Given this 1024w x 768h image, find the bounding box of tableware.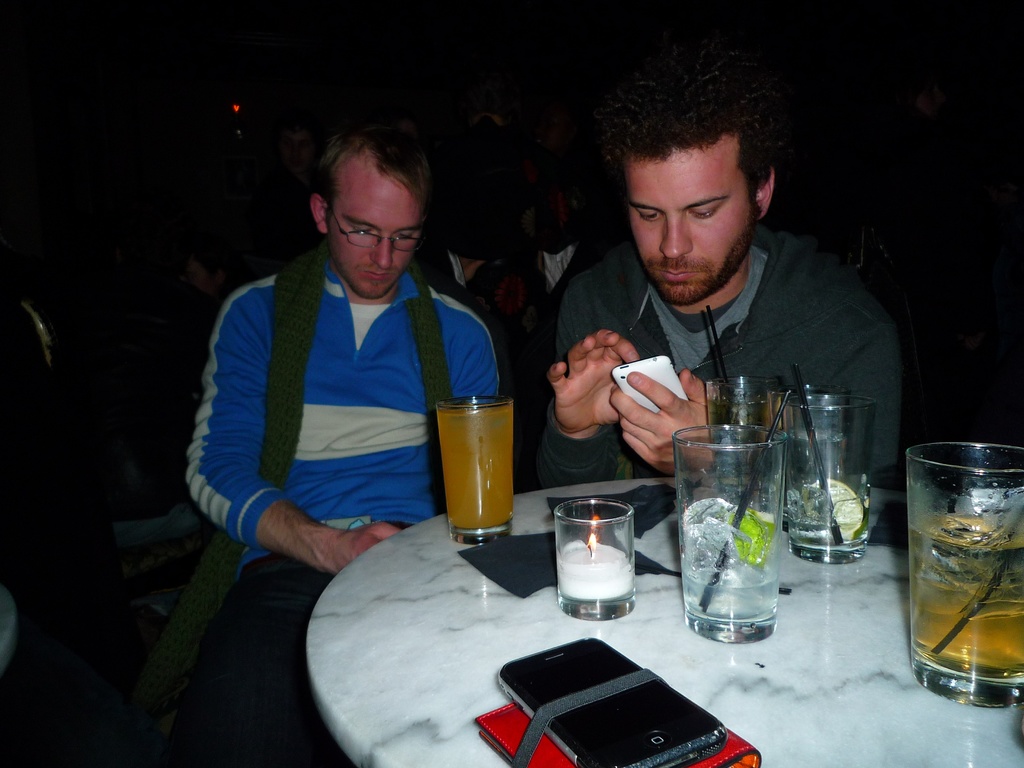
546, 509, 647, 628.
